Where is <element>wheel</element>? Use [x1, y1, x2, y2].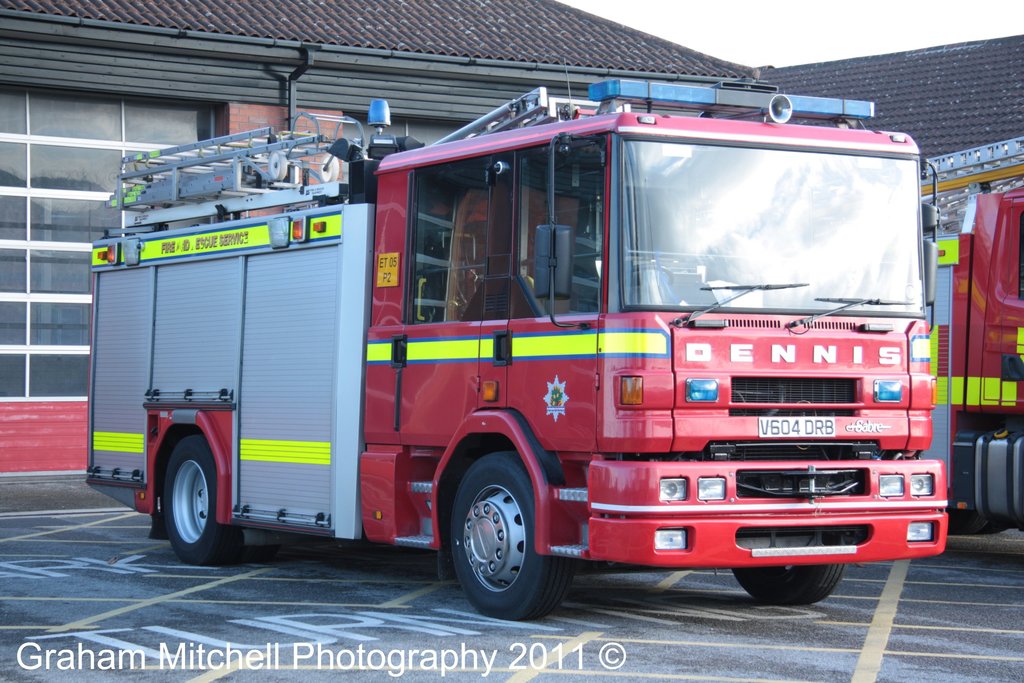
[728, 563, 845, 607].
